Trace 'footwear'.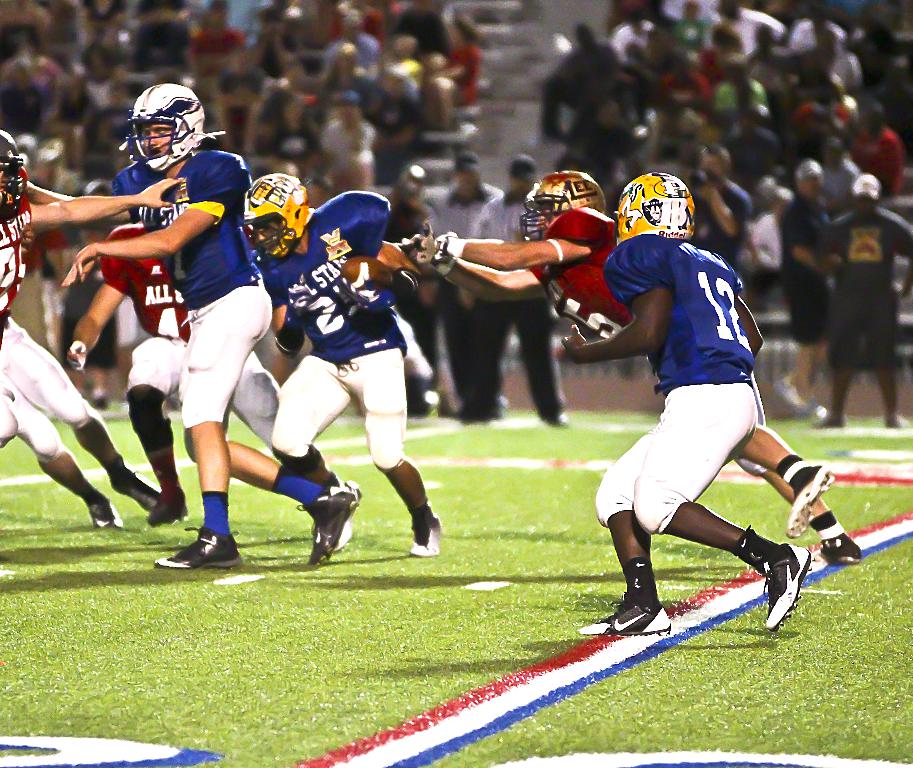
Traced to 87:490:123:530.
